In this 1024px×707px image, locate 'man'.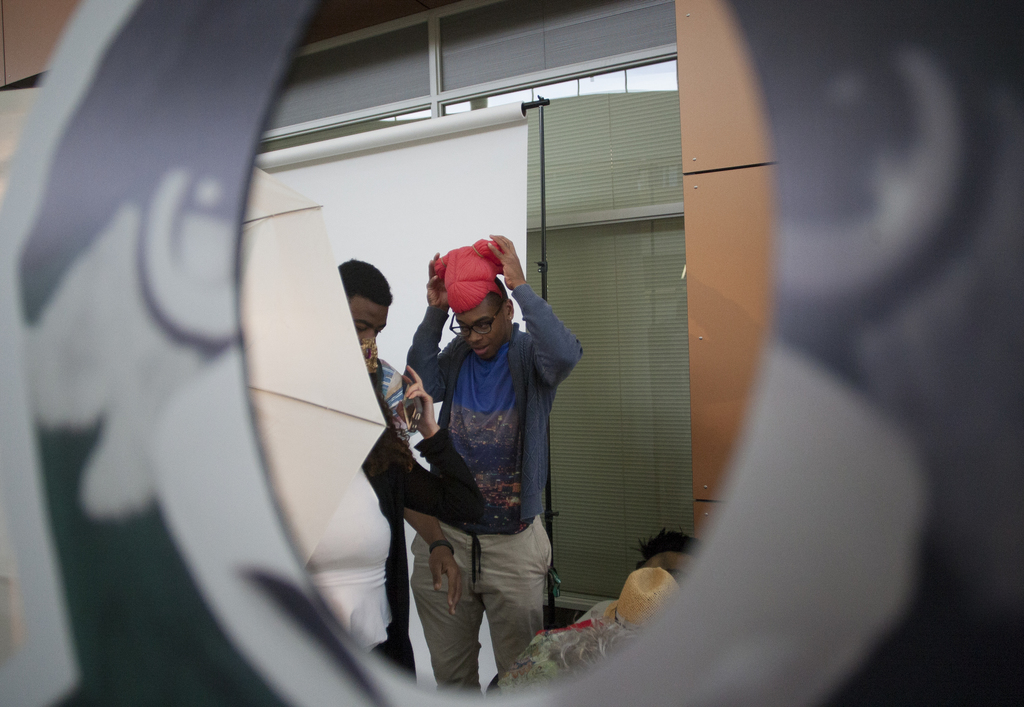
Bounding box: region(383, 236, 580, 685).
